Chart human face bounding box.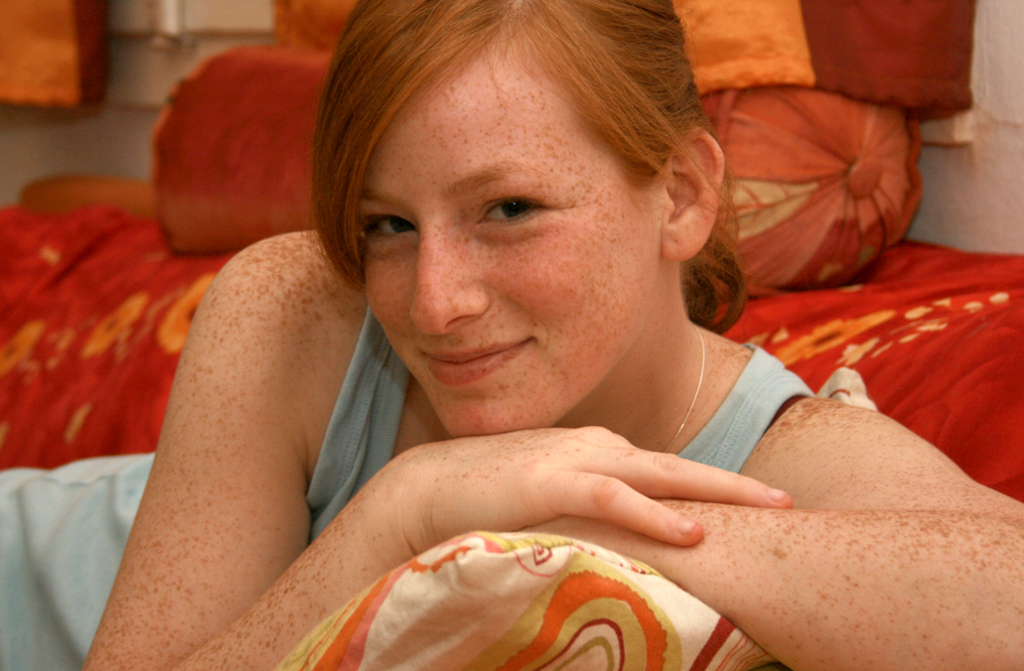
Charted: locate(365, 37, 652, 432).
